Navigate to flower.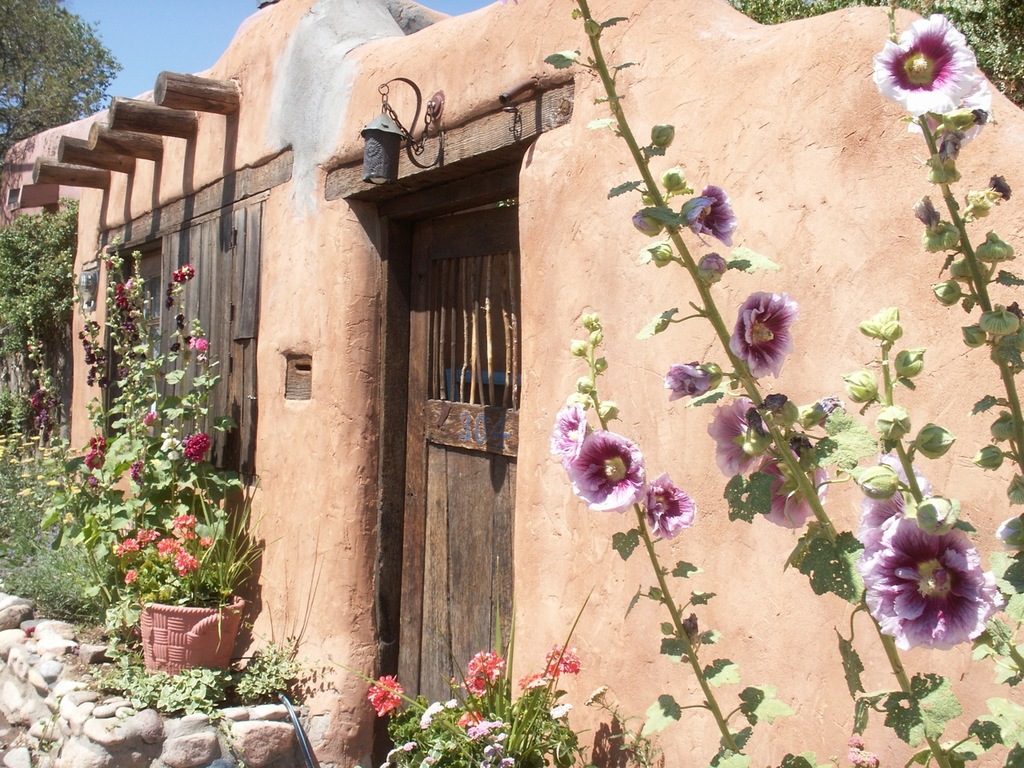
Navigation target: bbox(549, 702, 571, 732).
